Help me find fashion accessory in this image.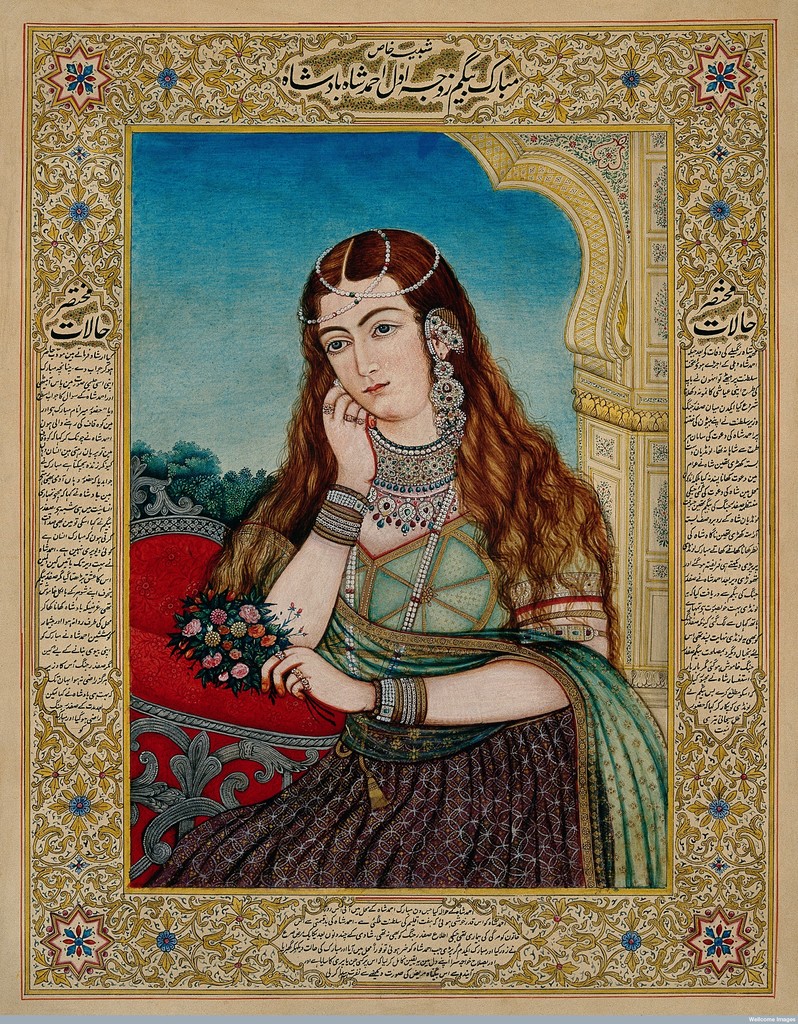
Found it: box(548, 627, 612, 644).
